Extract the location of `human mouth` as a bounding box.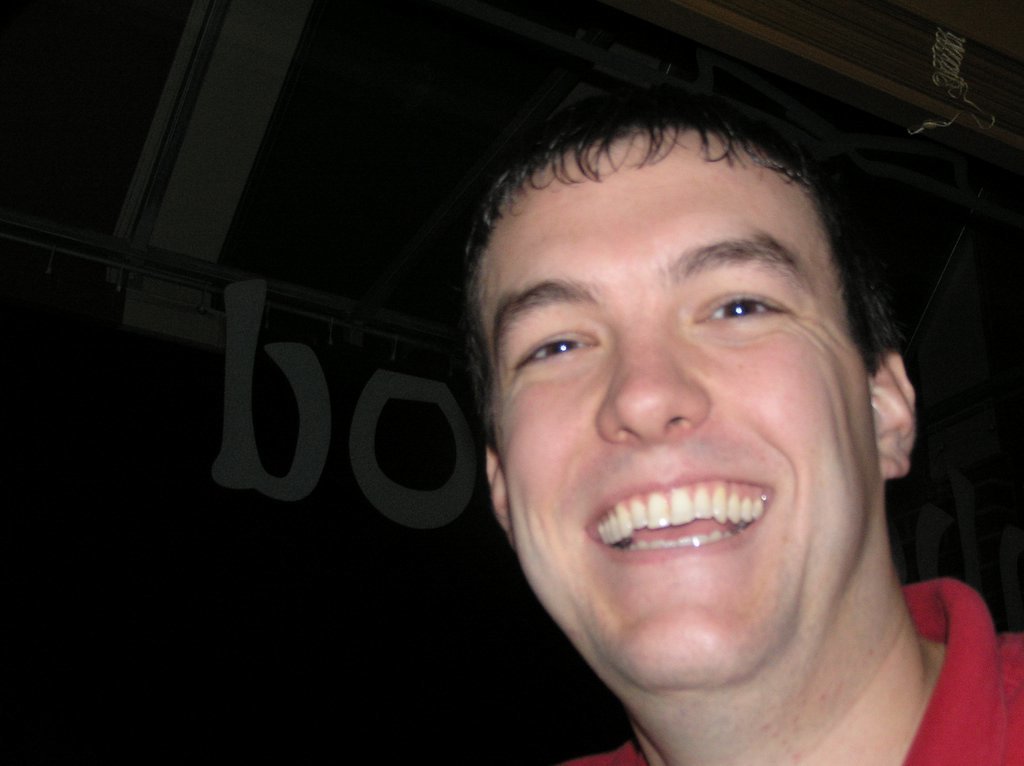
x1=588 y1=469 x2=775 y2=563.
